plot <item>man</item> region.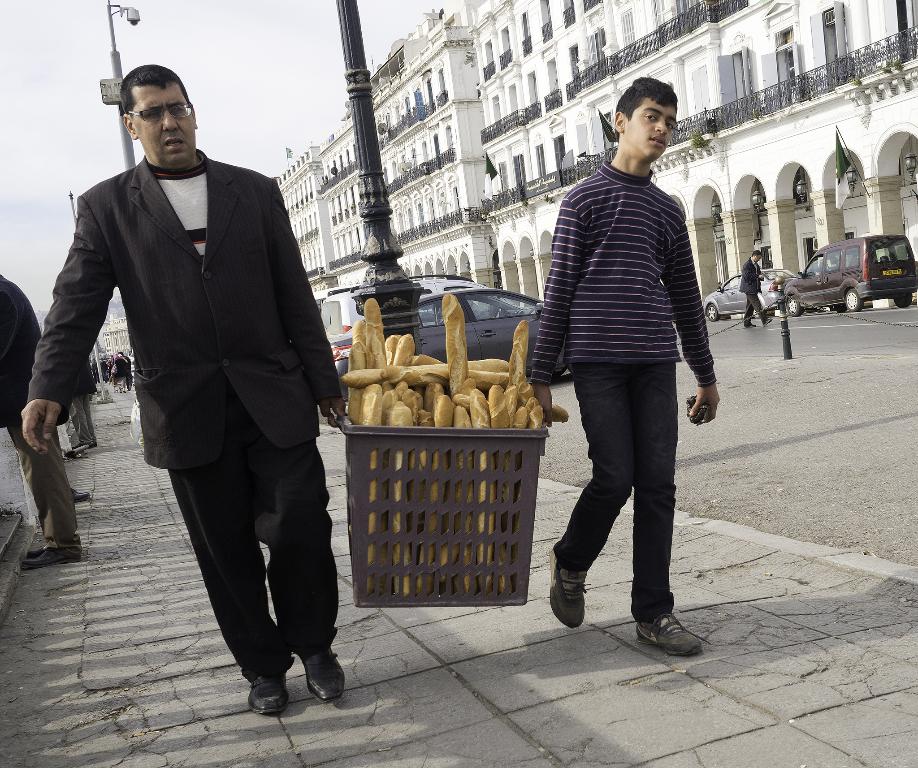
Plotted at 21/63/347/714.
